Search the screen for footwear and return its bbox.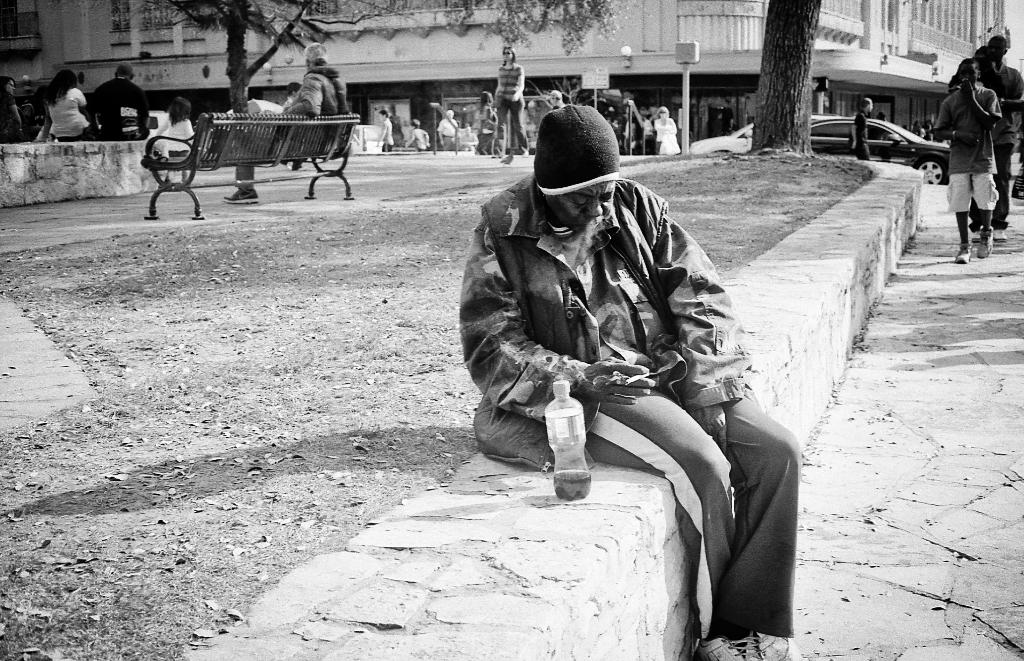
Found: x1=691, y1=628, x2=764, y2=660.
